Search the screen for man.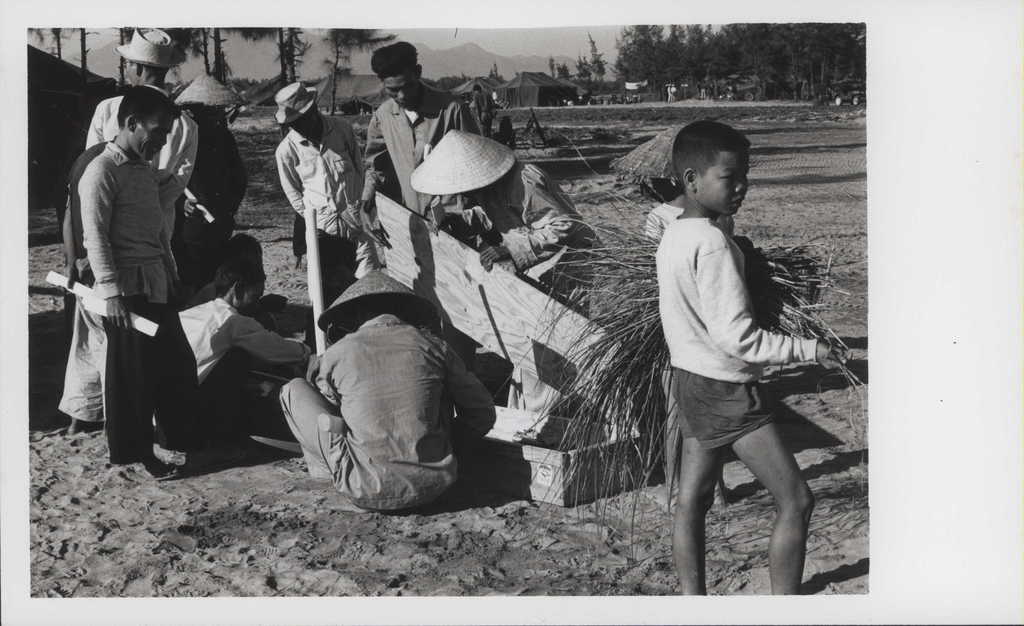
Found at {"left": 70, "top": 77, "right": 187, "bottom": 500}.
